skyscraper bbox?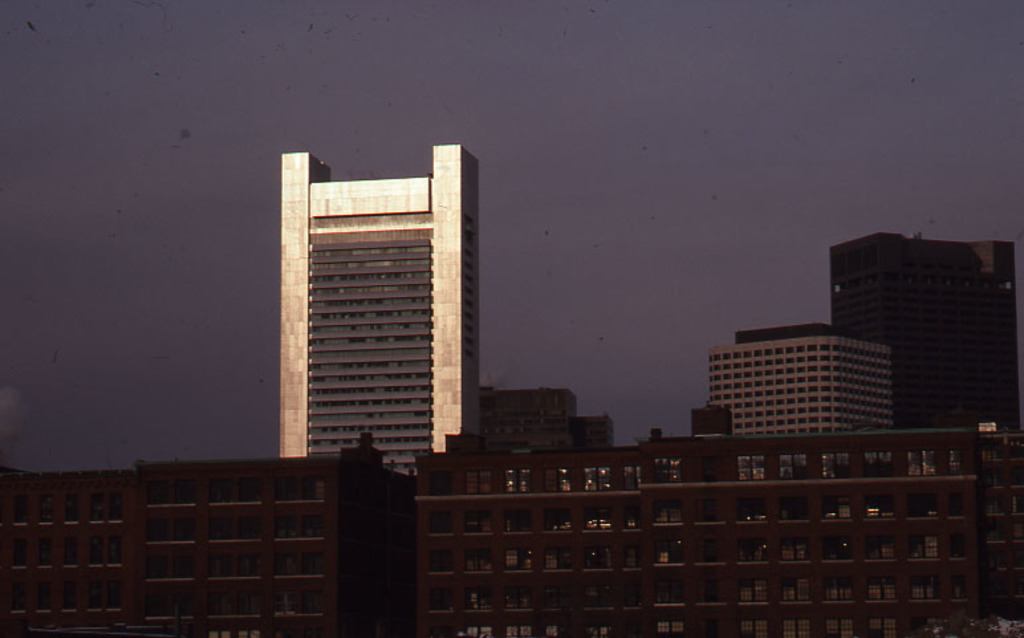
[left=265, top=143, right=497, bottom=455]
